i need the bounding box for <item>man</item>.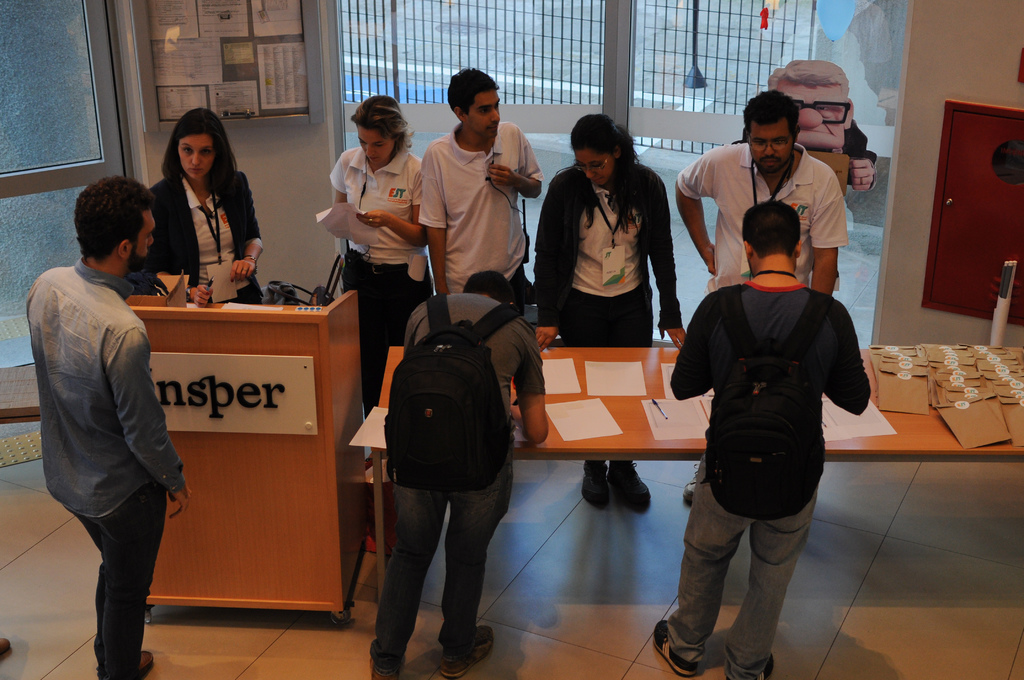
Here it is: 419/67/545/304.
